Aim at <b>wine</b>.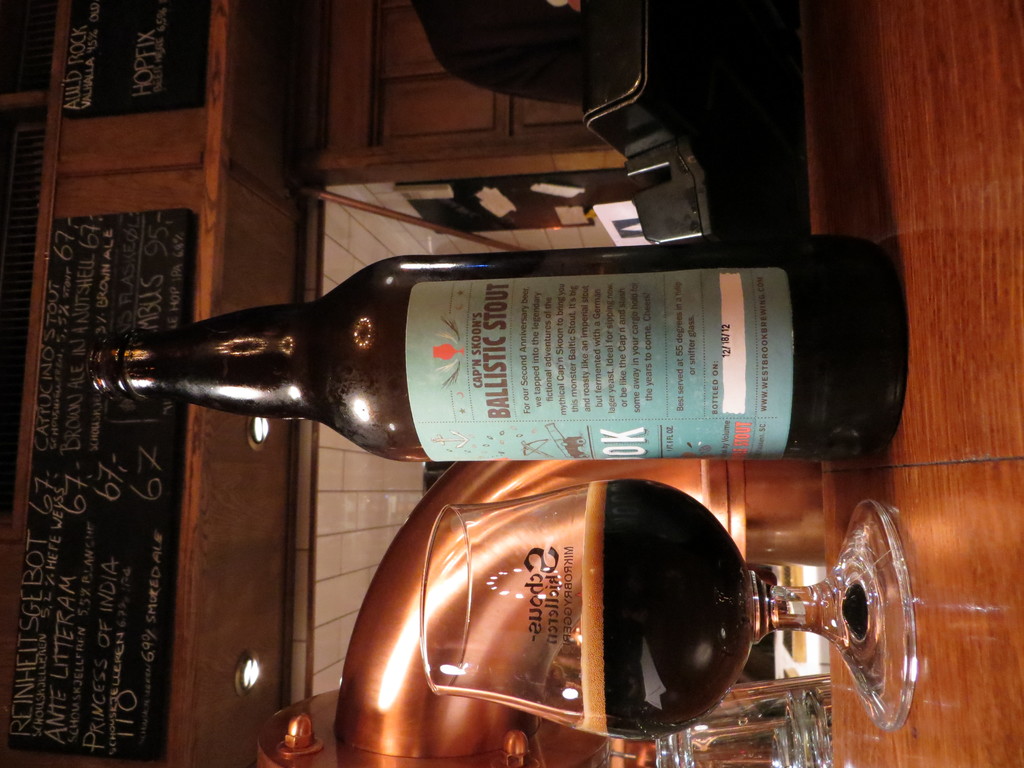
Aimed at [133, 218, 945, 491].
